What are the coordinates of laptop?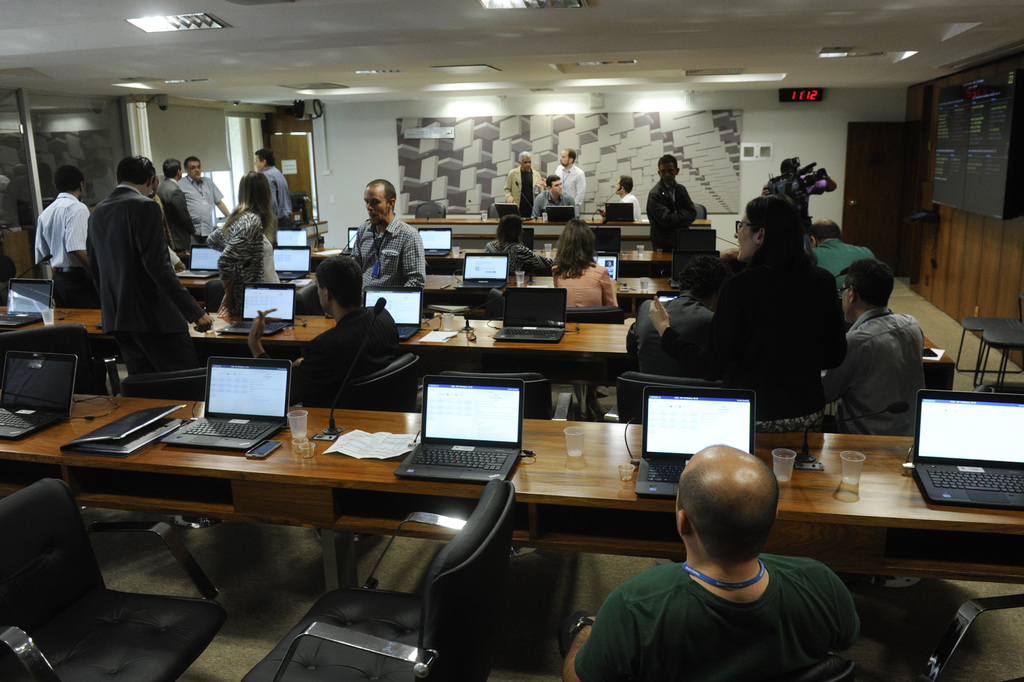
Rect(161, 355, 292, 451).
